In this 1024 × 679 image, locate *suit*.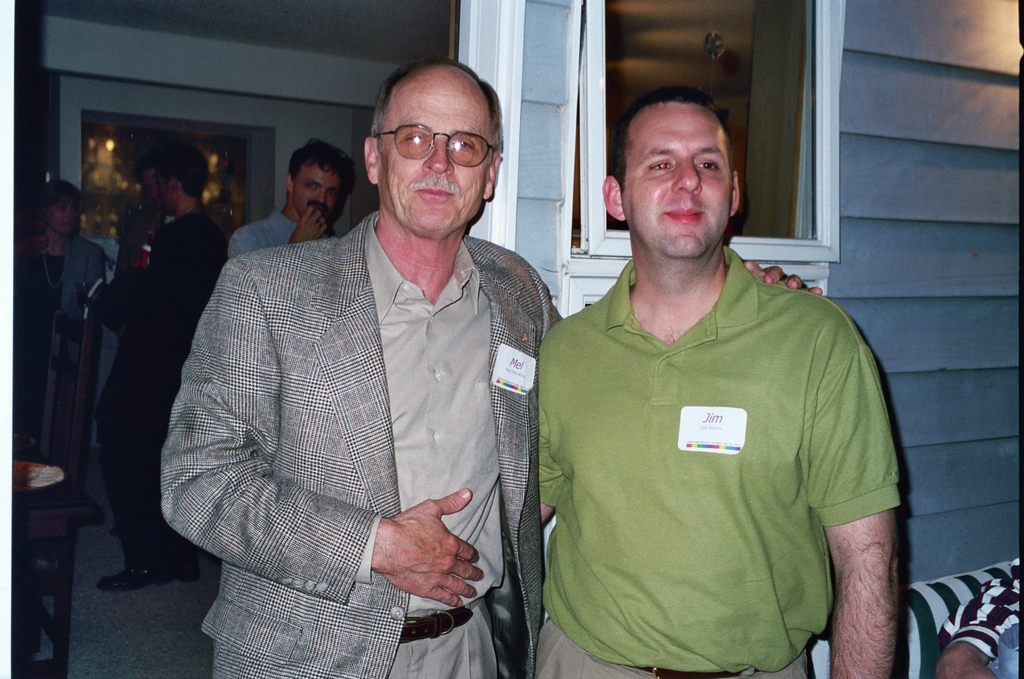
Bounding box: 153 211 564 678.
